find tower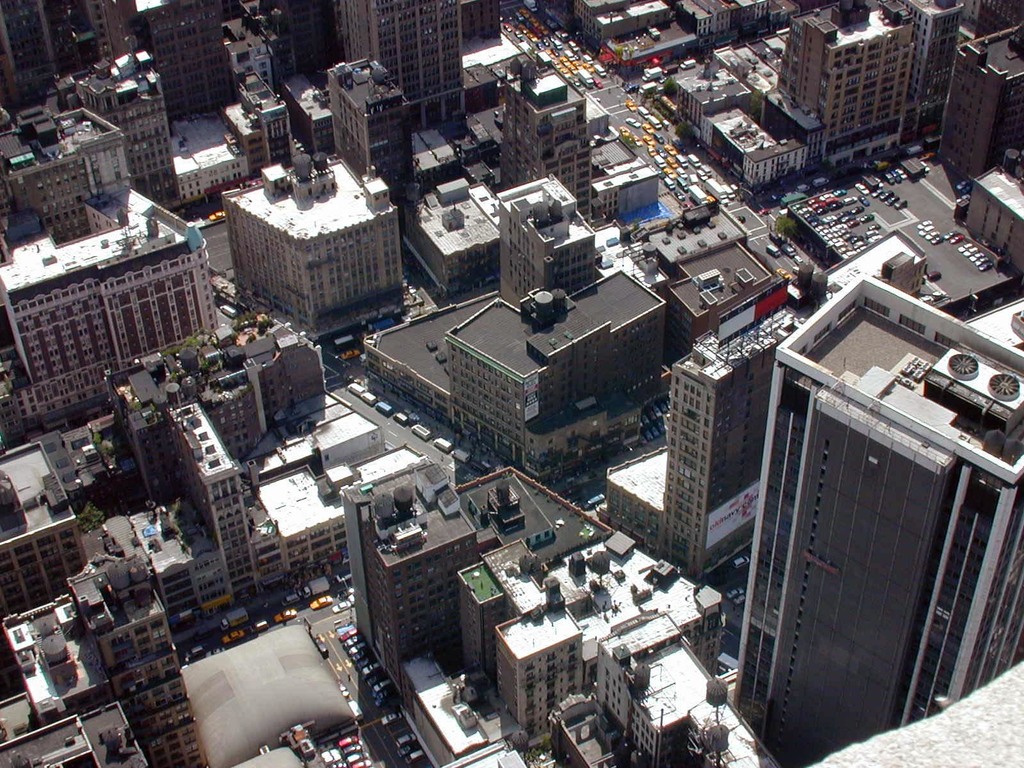
bbox=(715, 292, 1001, 767)
